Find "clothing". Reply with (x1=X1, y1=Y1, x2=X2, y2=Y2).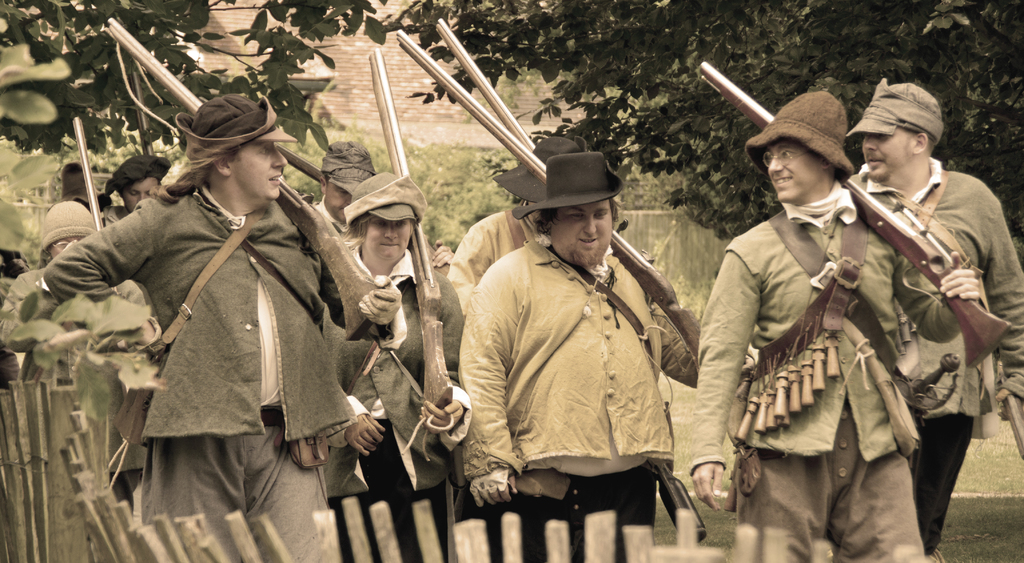
(x1=444, y1=196, x2=548, y2=310).
